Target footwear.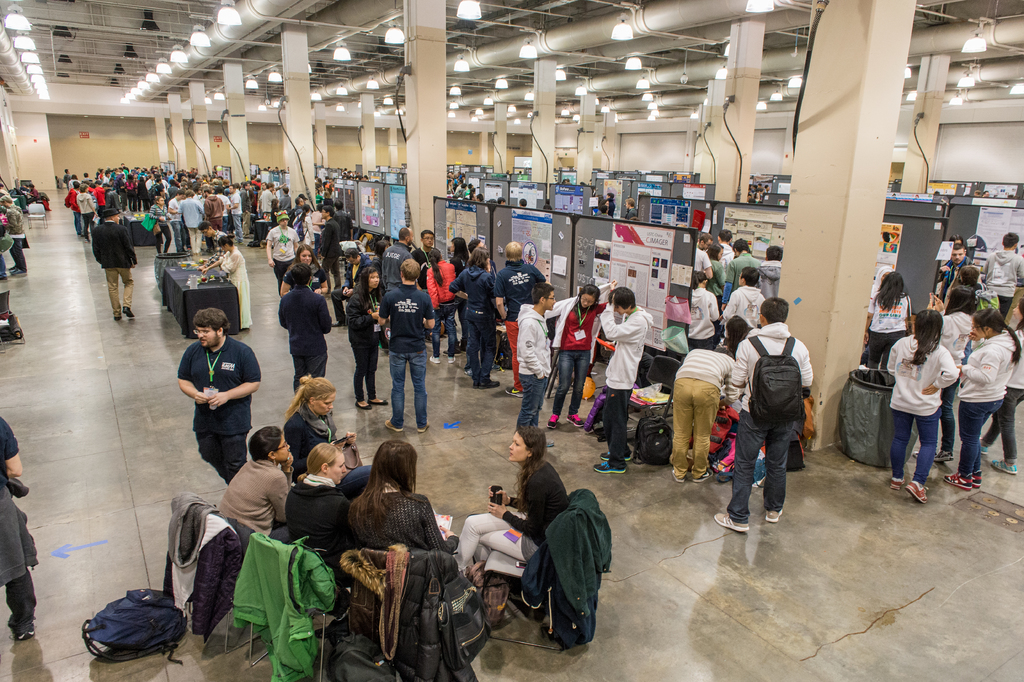
Target region: bbox=(903, 480, 928, 504).
